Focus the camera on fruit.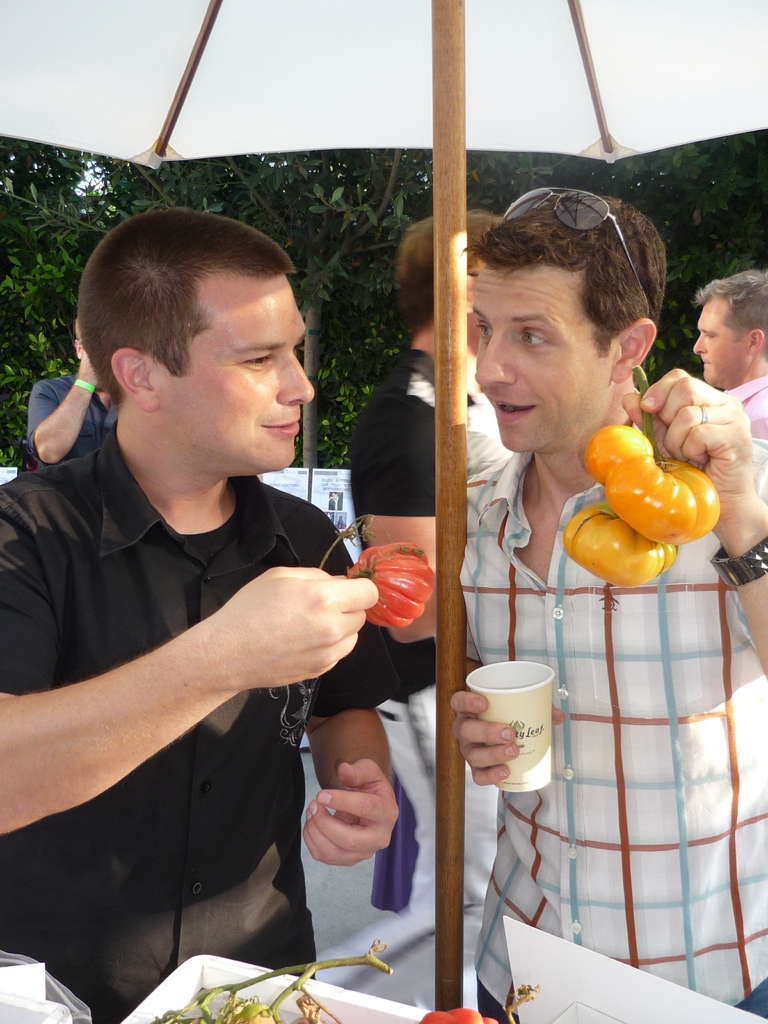
Focus region: l=413, t=1003, r=499, b=1023.
